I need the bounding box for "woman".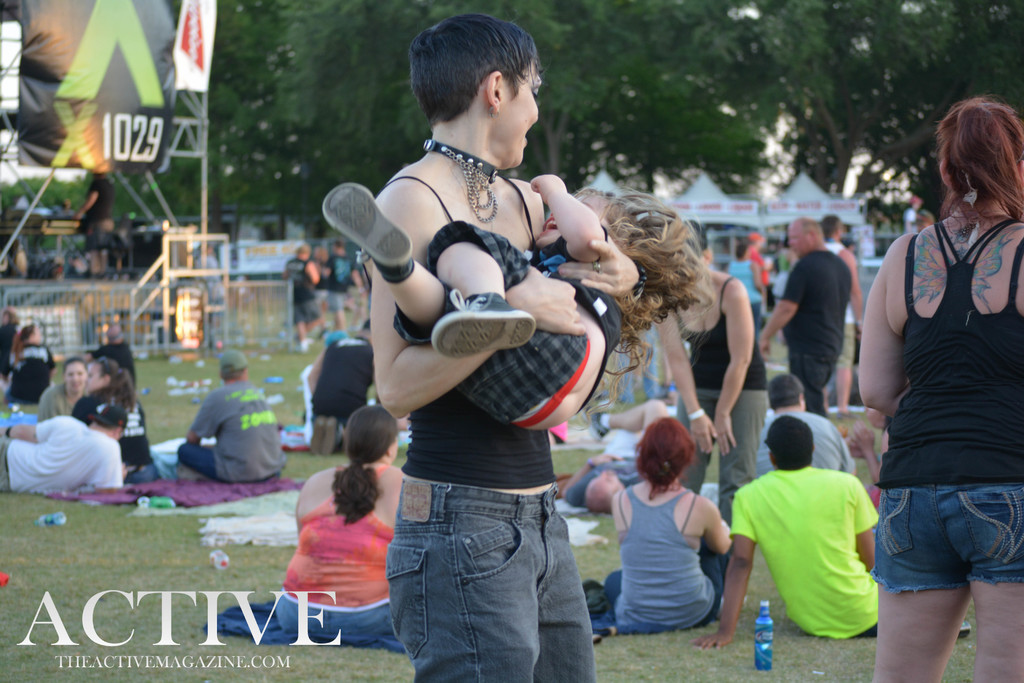
Here it is: 81/352/152/484.
